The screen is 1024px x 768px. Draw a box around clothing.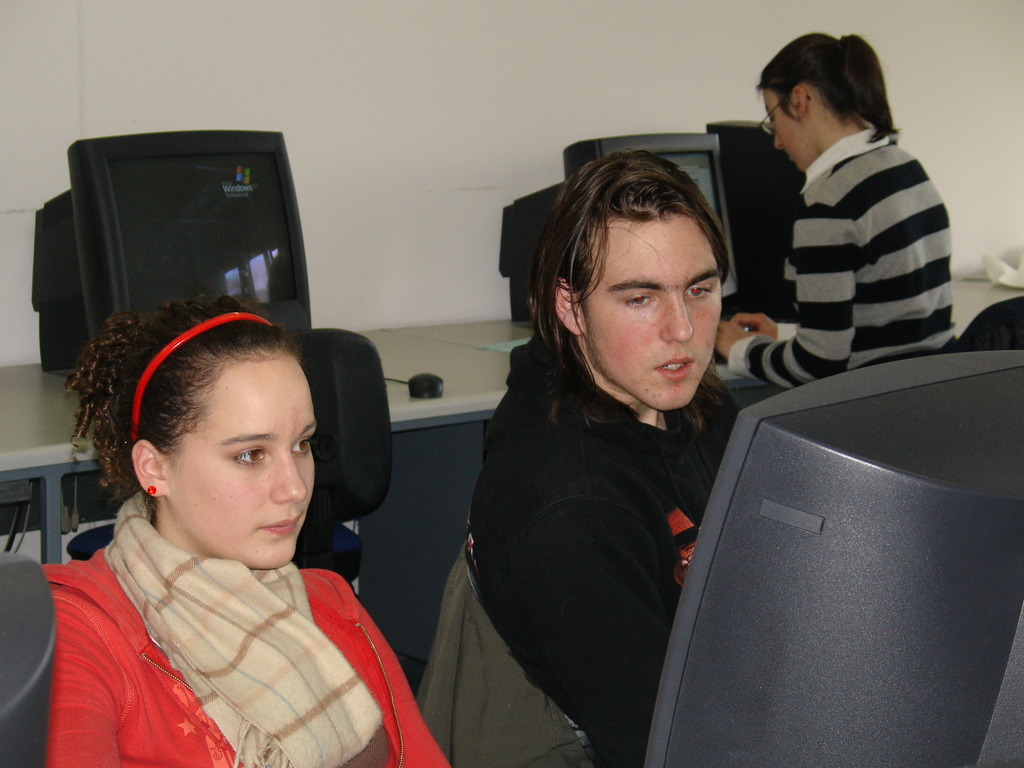
locate(460, 327, 741, 767).
